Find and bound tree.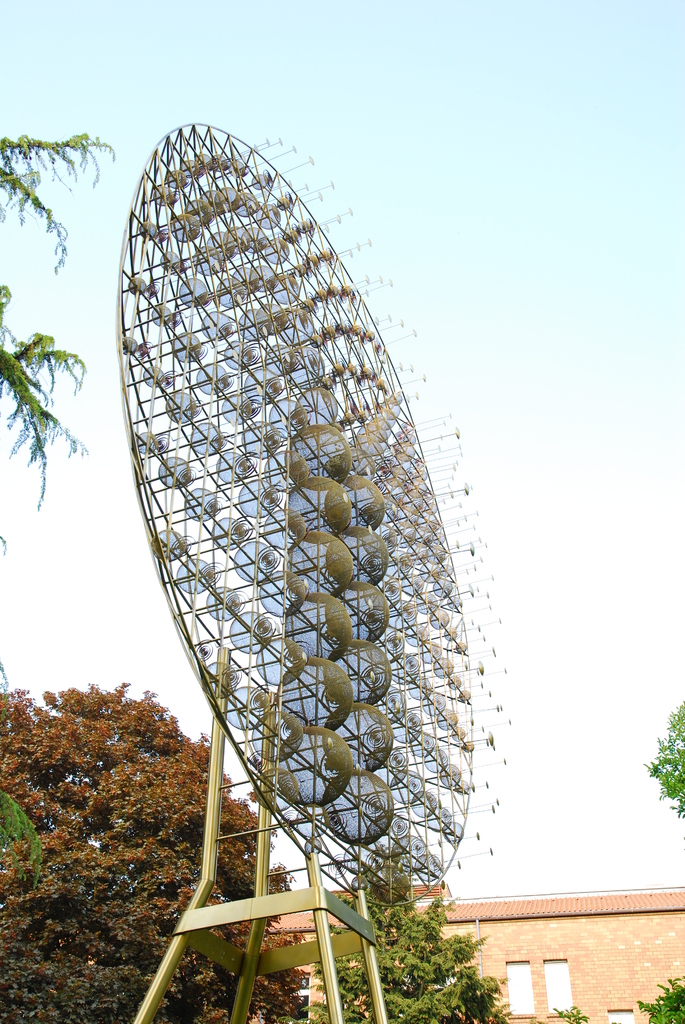
Bound: crop(0, 125, 118, 515).
